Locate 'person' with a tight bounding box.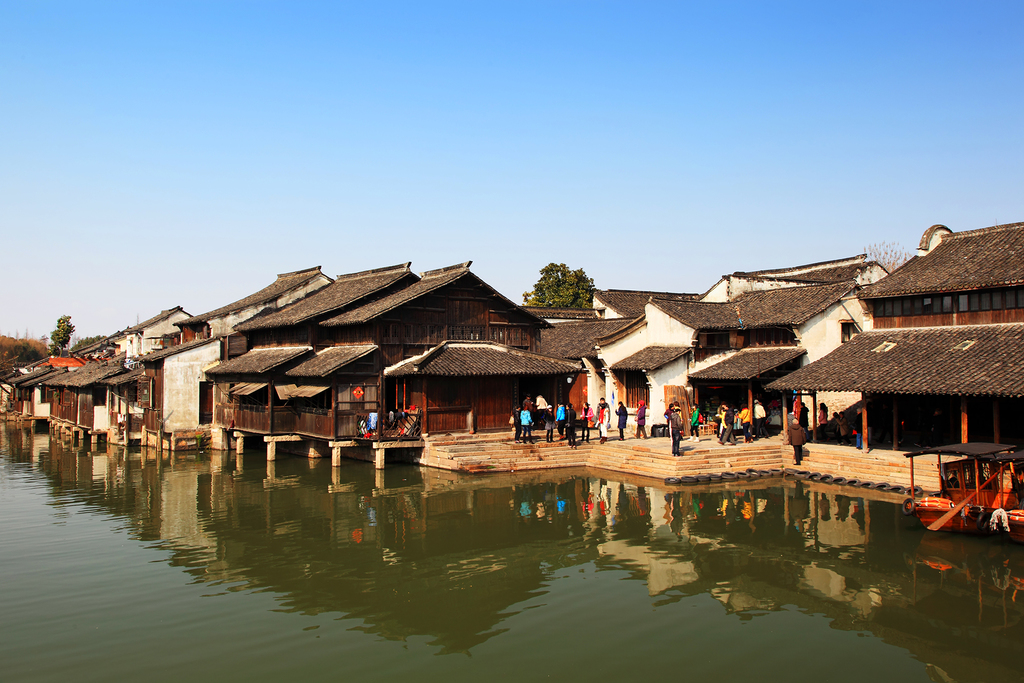
(593, 399, 614, 445).
